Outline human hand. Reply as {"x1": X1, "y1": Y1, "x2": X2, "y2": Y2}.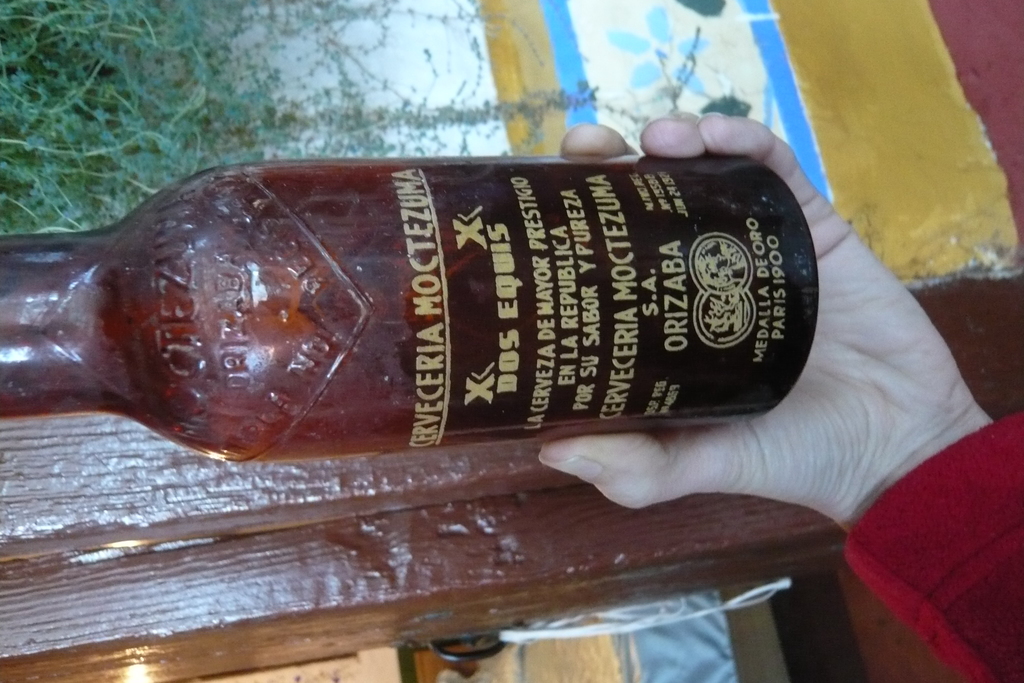
{"x1": 534, "y1": 110, "x2": 1023, "y2": 682}.
